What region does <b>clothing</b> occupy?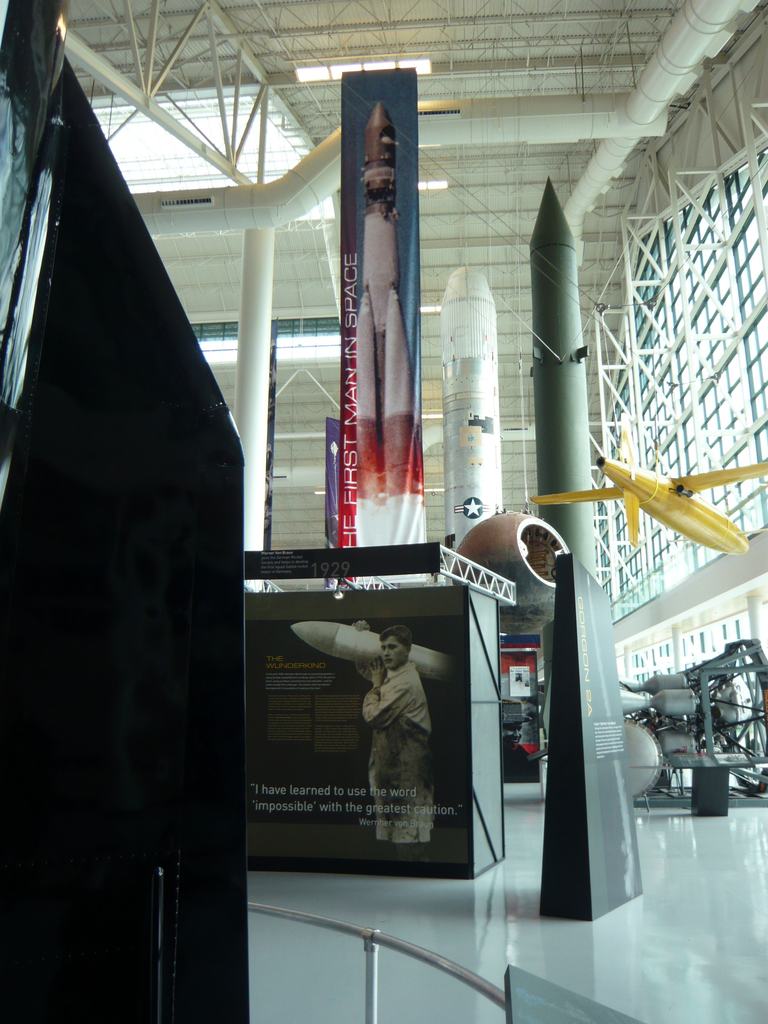
box=[355, 654, 449, 849].
